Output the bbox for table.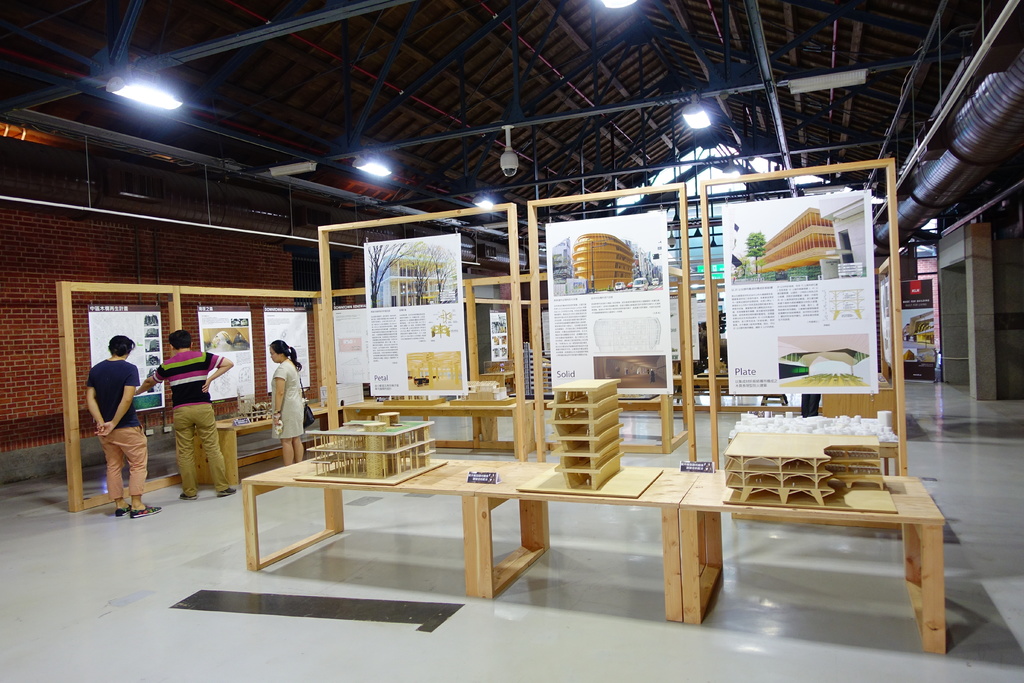
locate(302, 409, 439, 483).
